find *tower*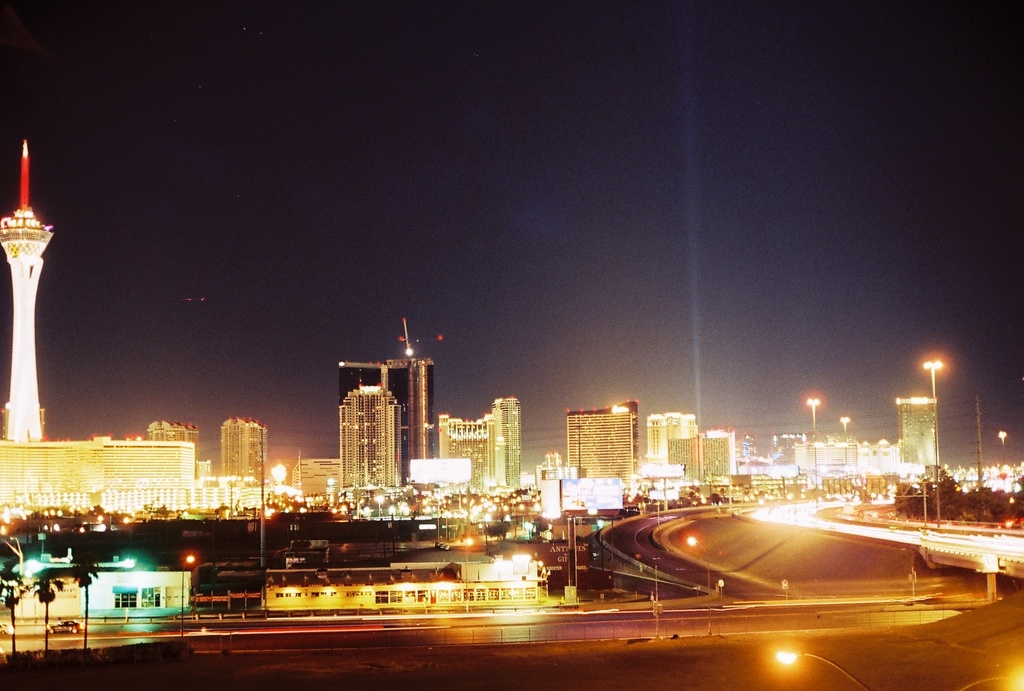
locate(205, 408, 254, 484)
